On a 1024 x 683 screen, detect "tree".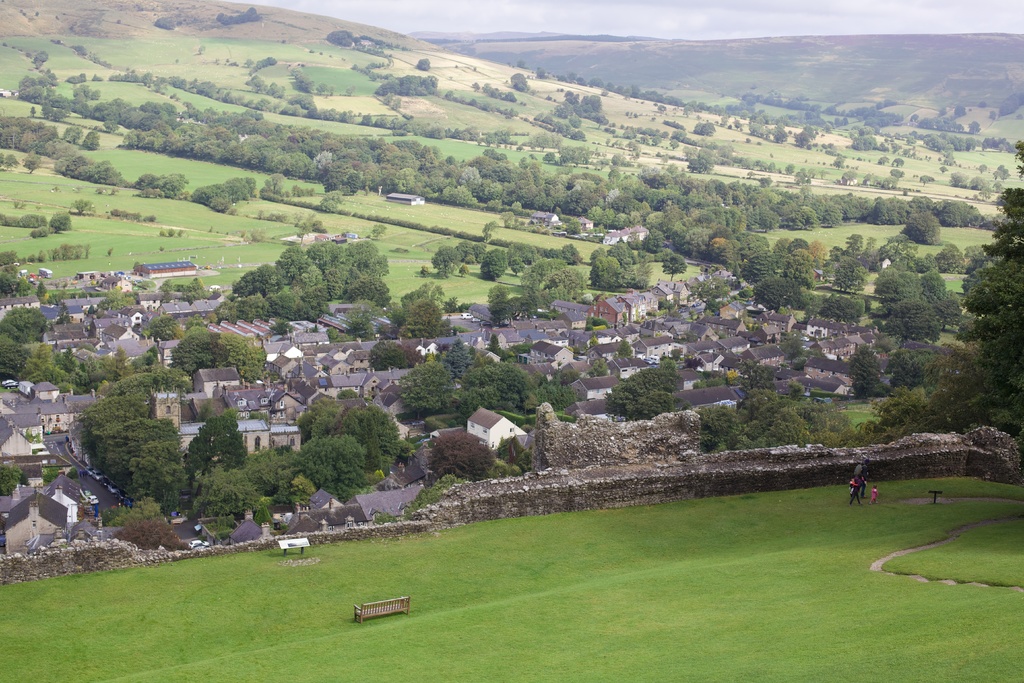
{"left": 307, "top": 189, "right": 318, "bottom": 197}.
